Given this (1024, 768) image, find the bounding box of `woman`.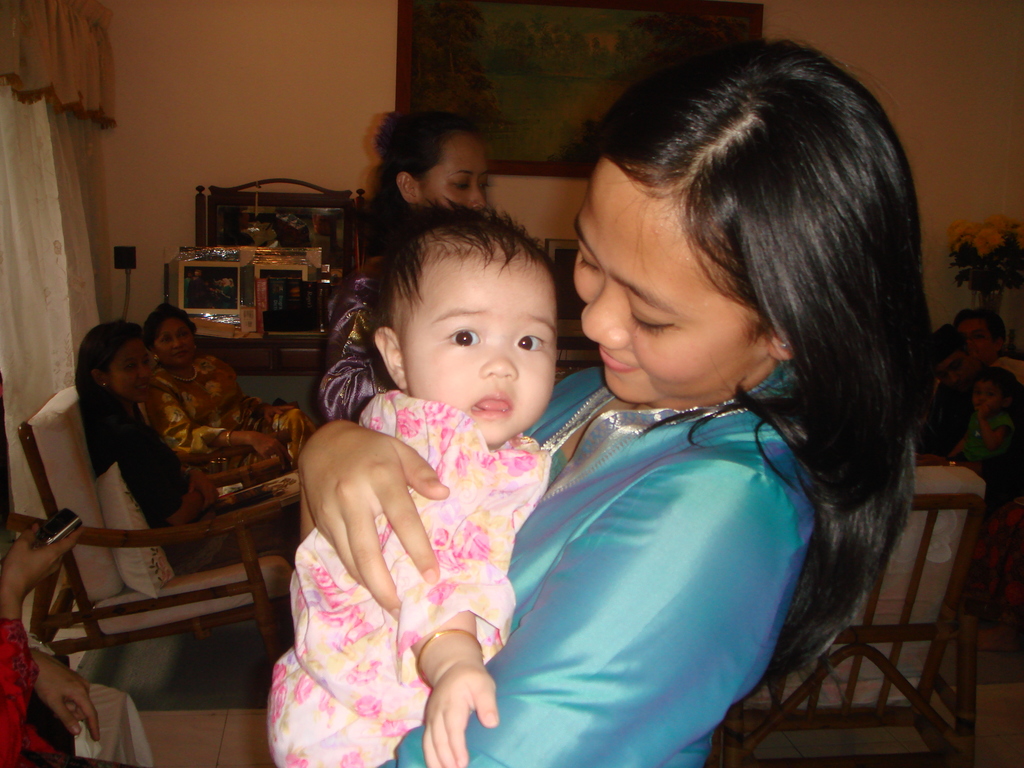
pyautogui.locateOnScreen(144, 304, 324, 486).
